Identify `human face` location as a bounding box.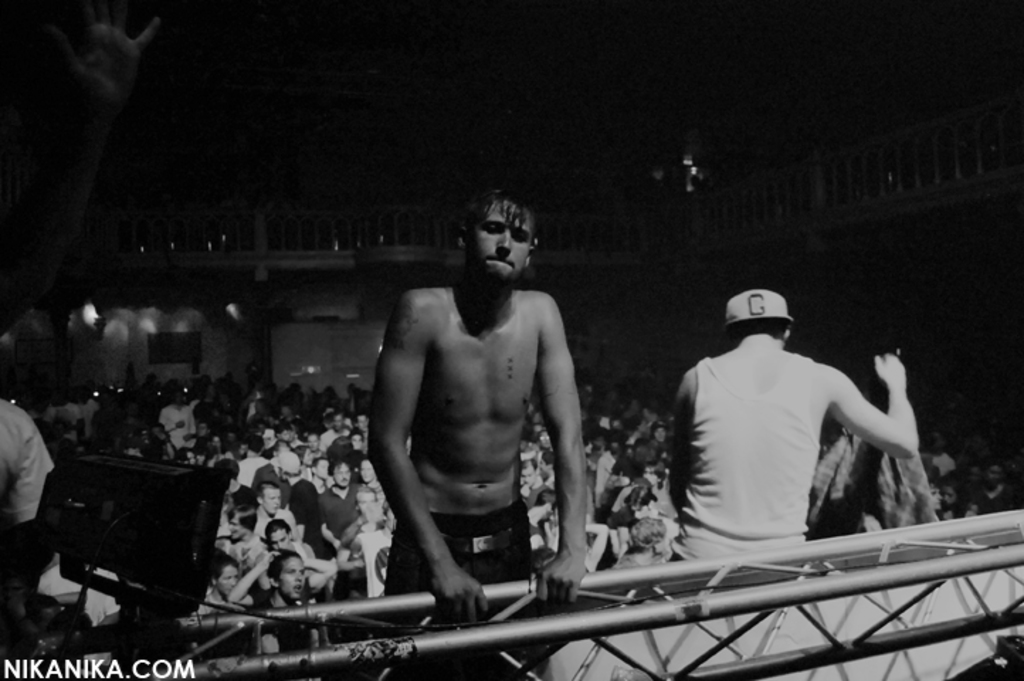
(left=271, top=529, right=292, bottom=552).
